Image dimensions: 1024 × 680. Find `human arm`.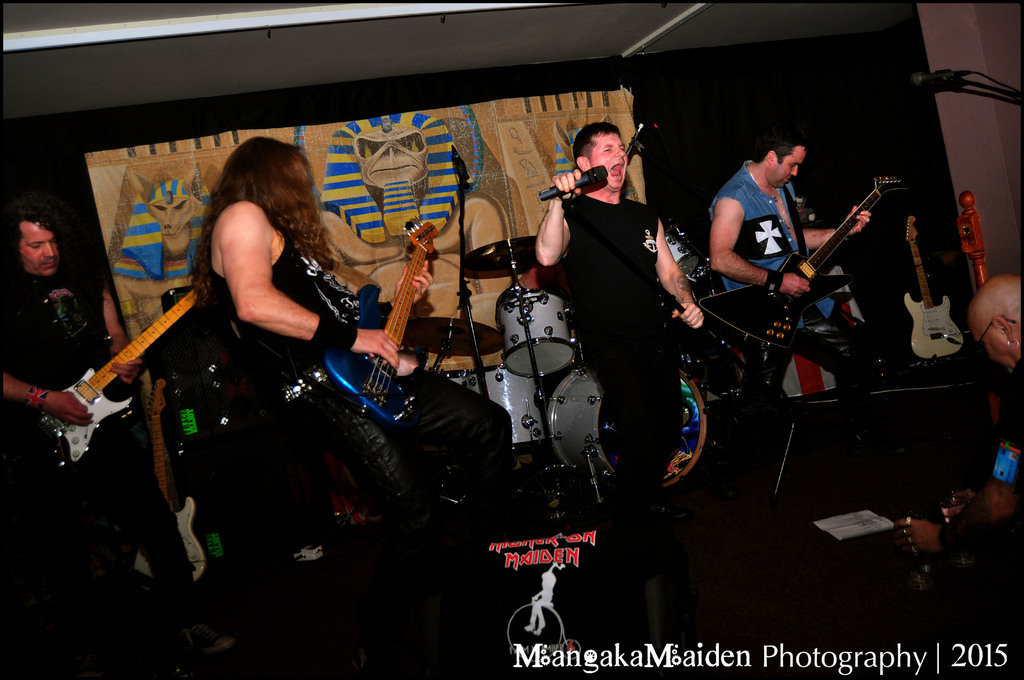
(531, 171, 575, 273).
